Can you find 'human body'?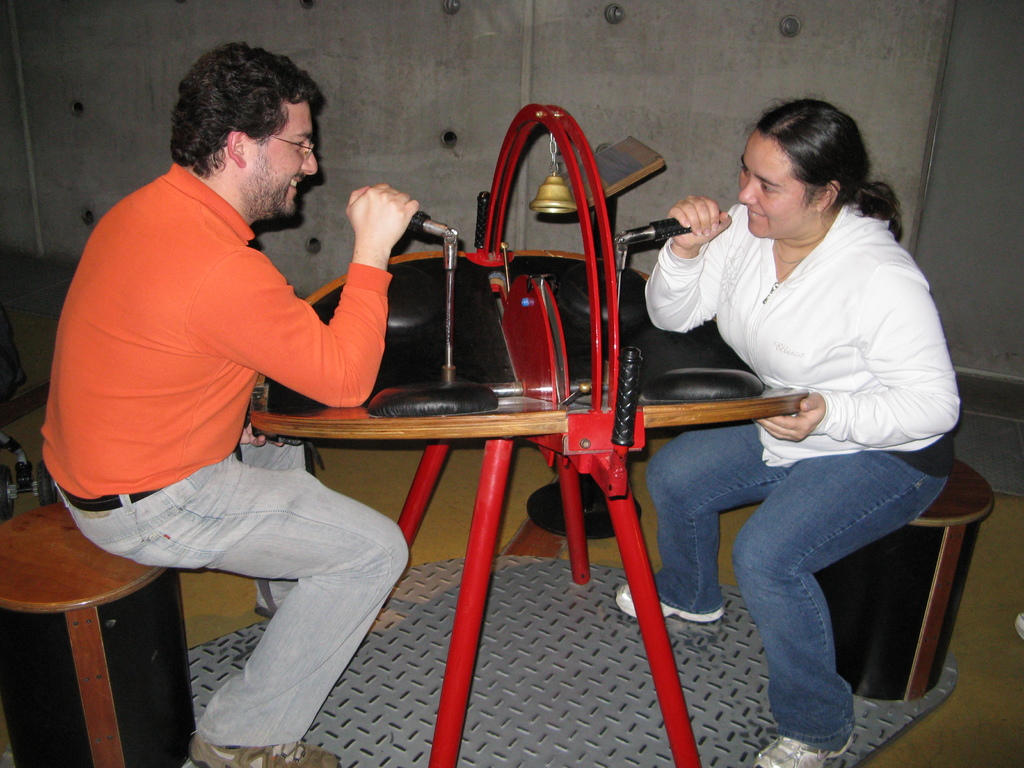
Yes, bounding box: 662, 95, 948, 730.
